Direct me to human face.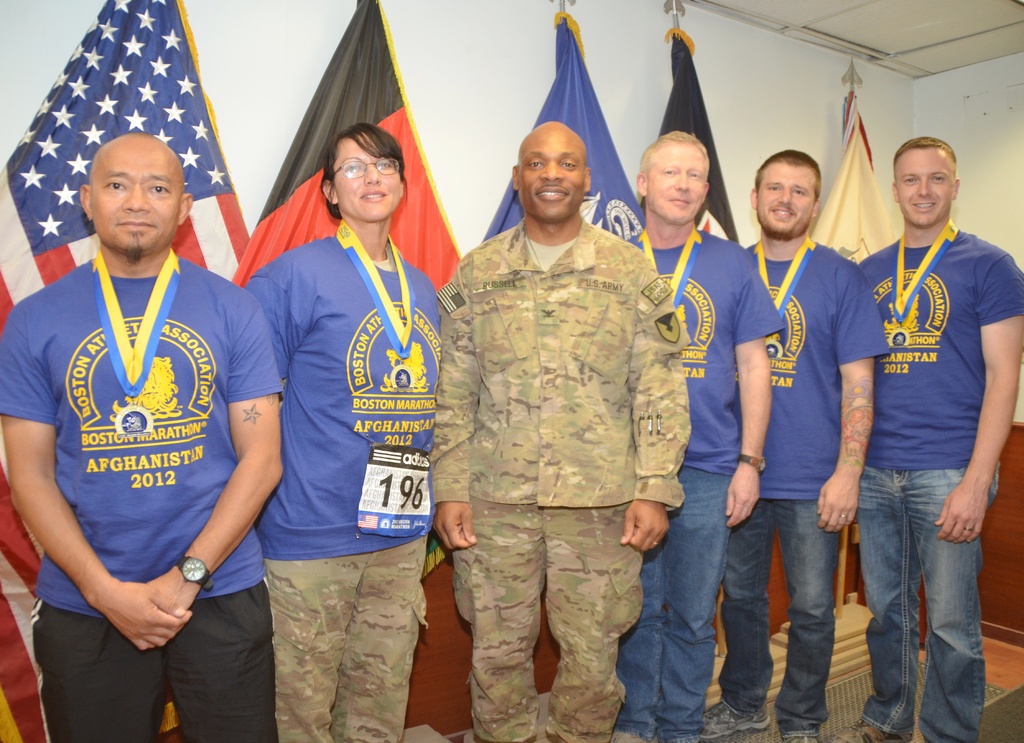
Direction: region(899, 150, 957, 227).
